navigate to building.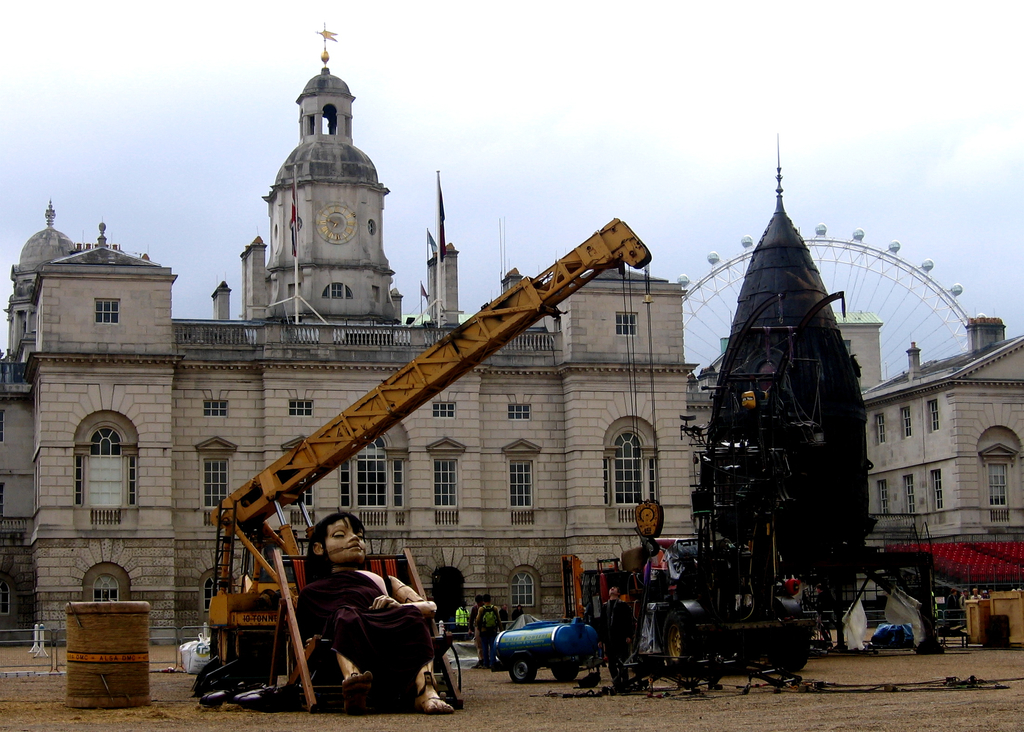
Navigation target: locate(0, 18, 1023, 642).
